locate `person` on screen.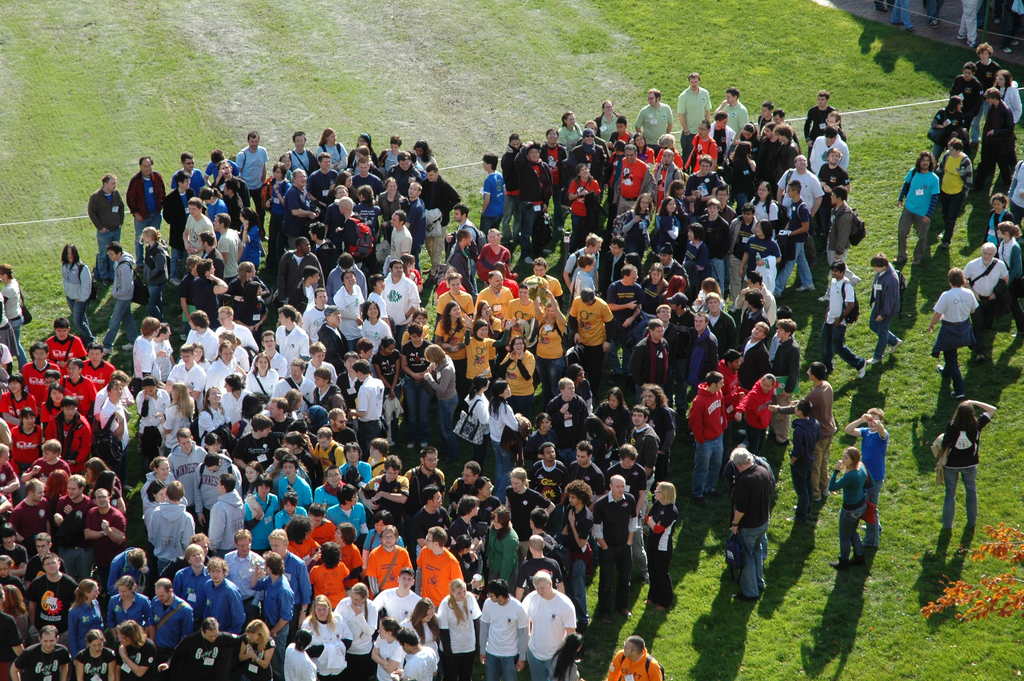
On screen at {"x1": 280, "y1": 309, "x2": 314, "y2": 357}.
